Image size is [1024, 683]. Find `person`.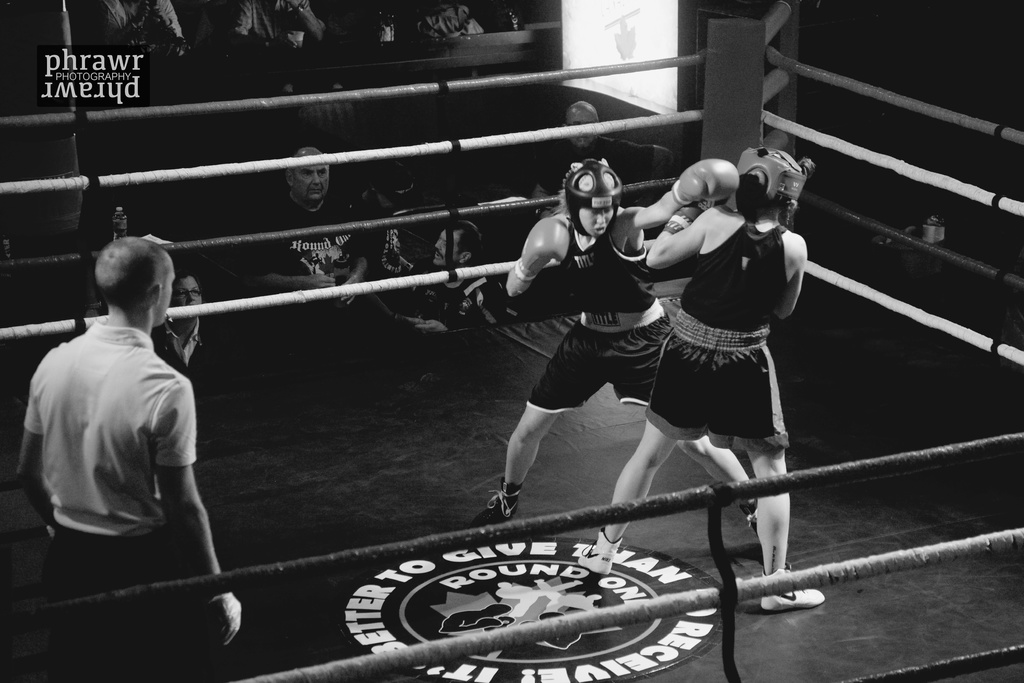
149,264,236,394.
